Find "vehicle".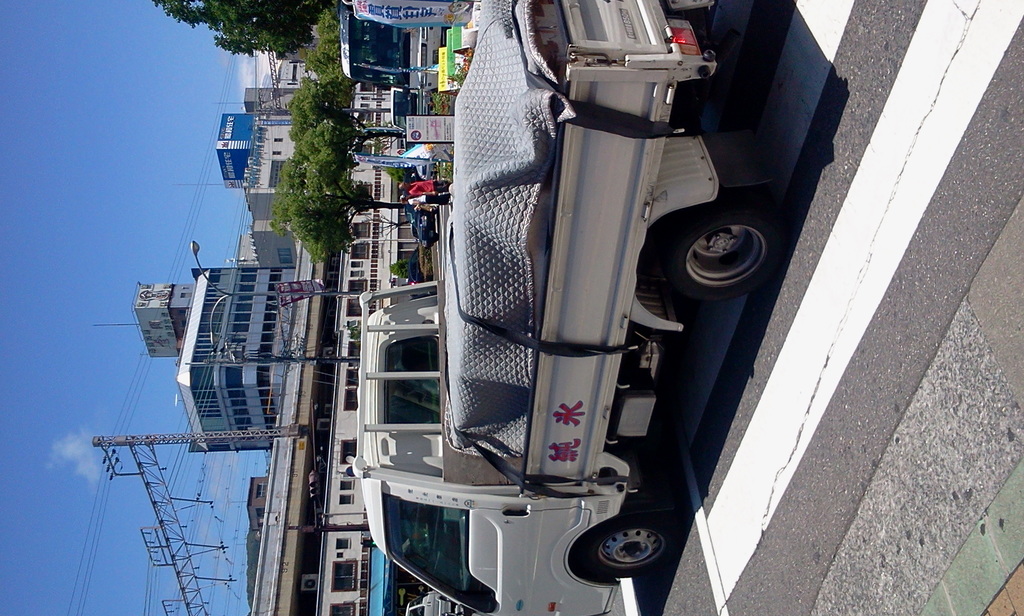
x1=415, y1=206, x2=447, y2=250.
